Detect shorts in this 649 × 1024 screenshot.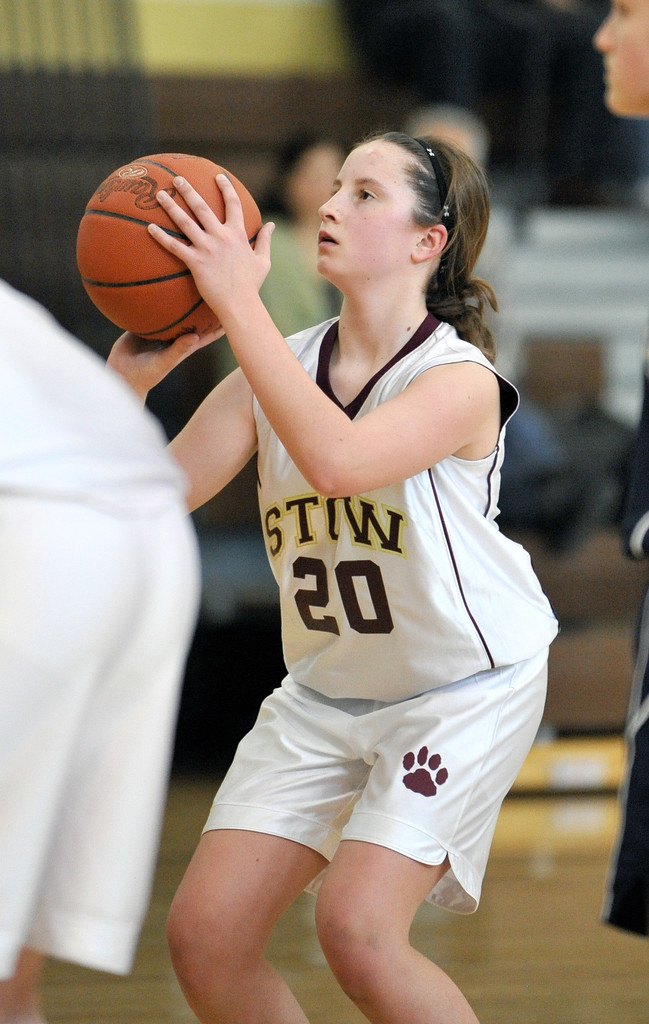
Detection: box=[604, 562, 648, 952].
